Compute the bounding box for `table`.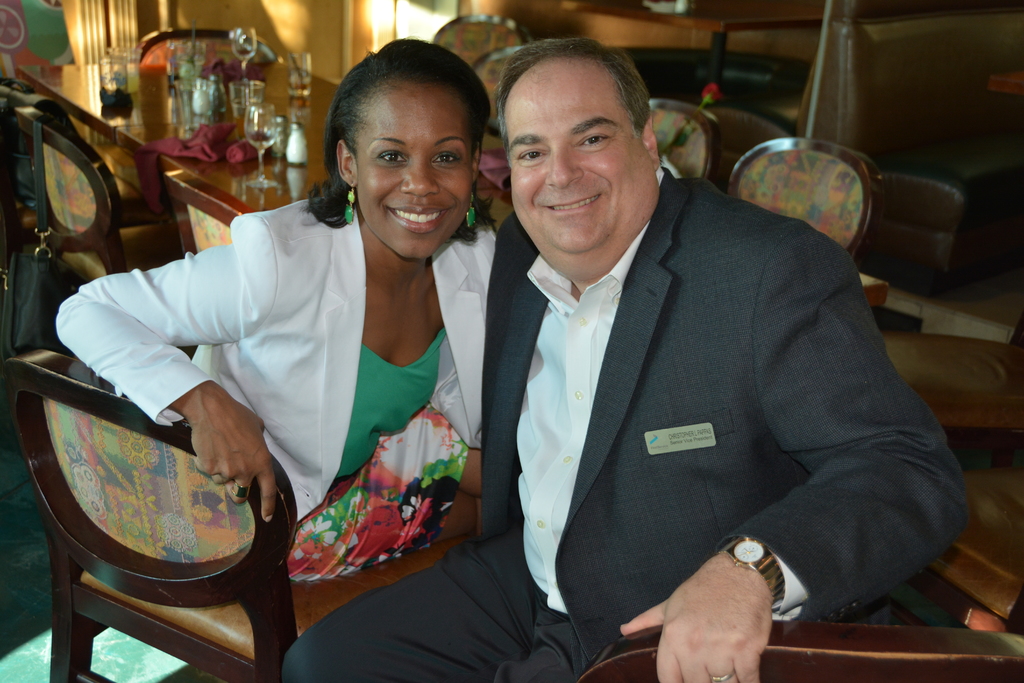
bbox=(13, 59, 894, 292).
